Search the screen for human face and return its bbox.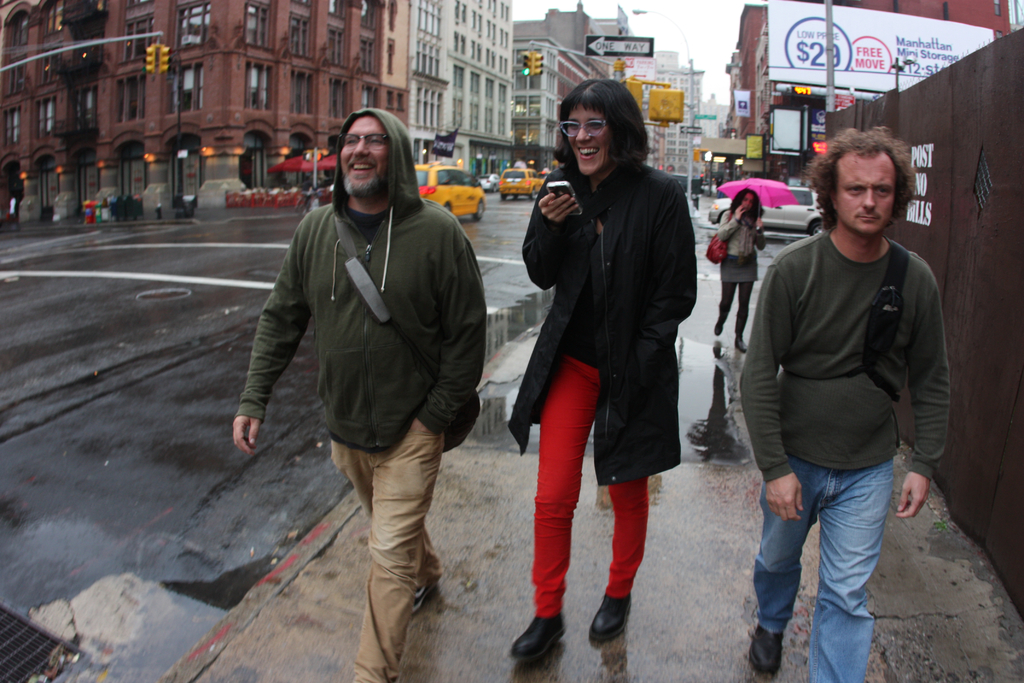
Found: [x1=835, y1=156, x2=894, y2=239].
